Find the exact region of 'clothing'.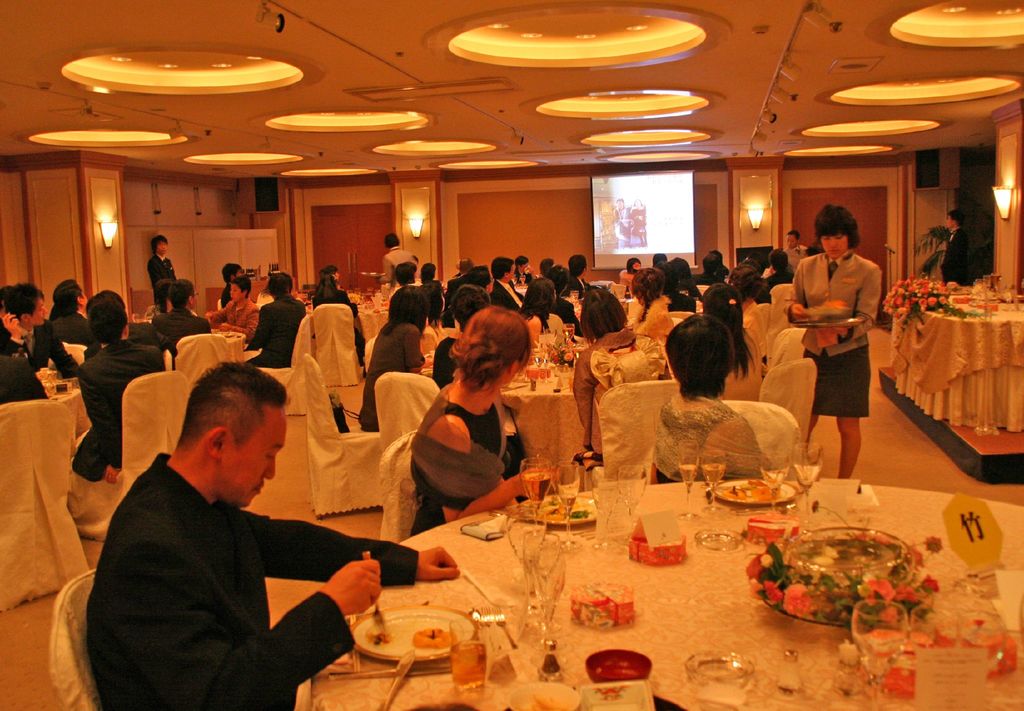
Exact region: x1=380, y1=246, x2=427, y2=275.
